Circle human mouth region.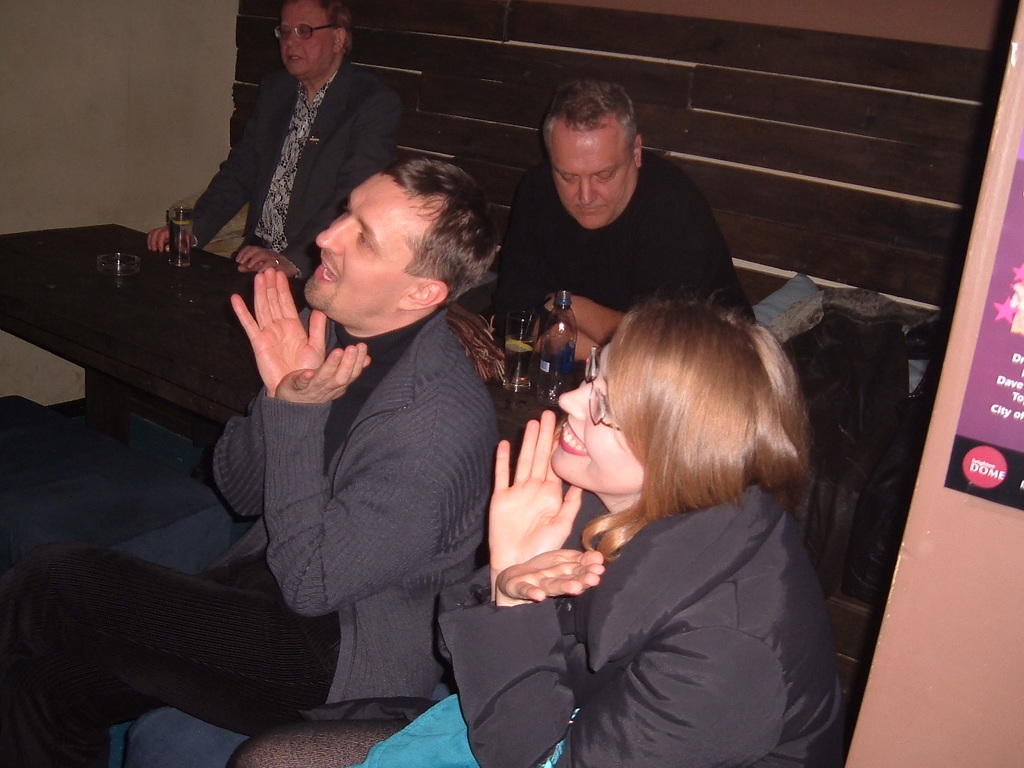
Region: [x1=314, y1=251, x2=342, y2=284].
